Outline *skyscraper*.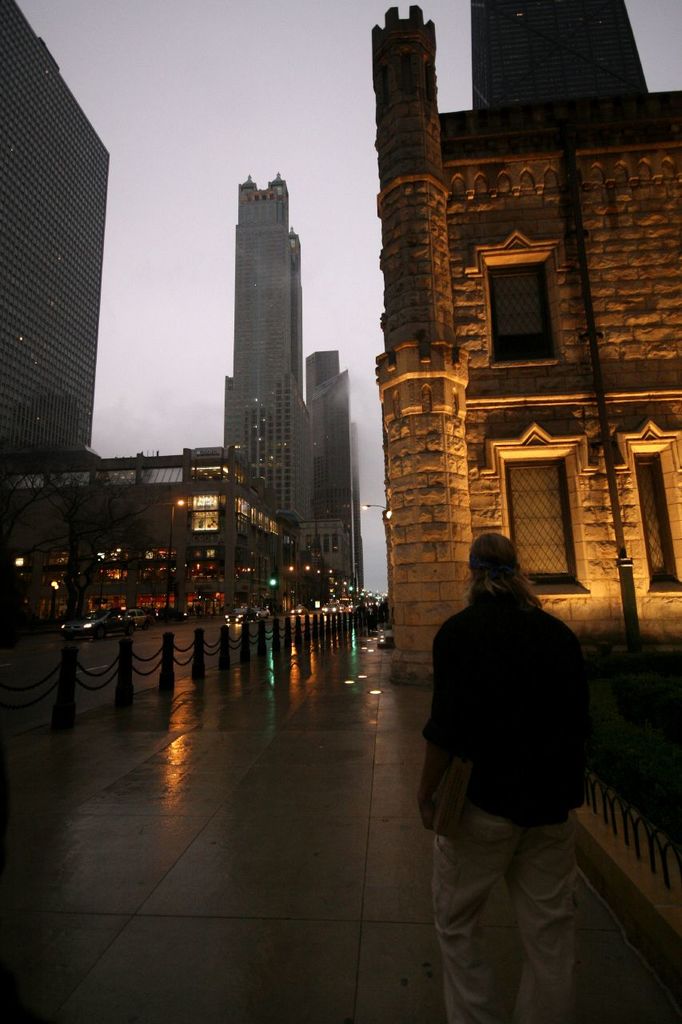
Outline: [0,2,114,471].
